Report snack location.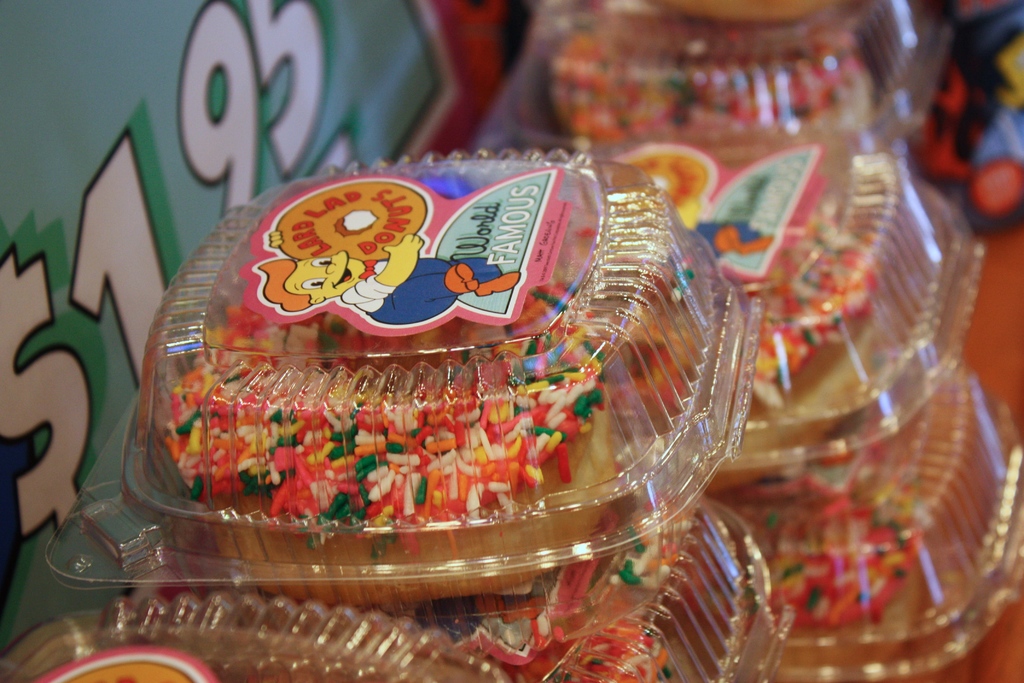
Report: region(738, 378, 1008, 682).
